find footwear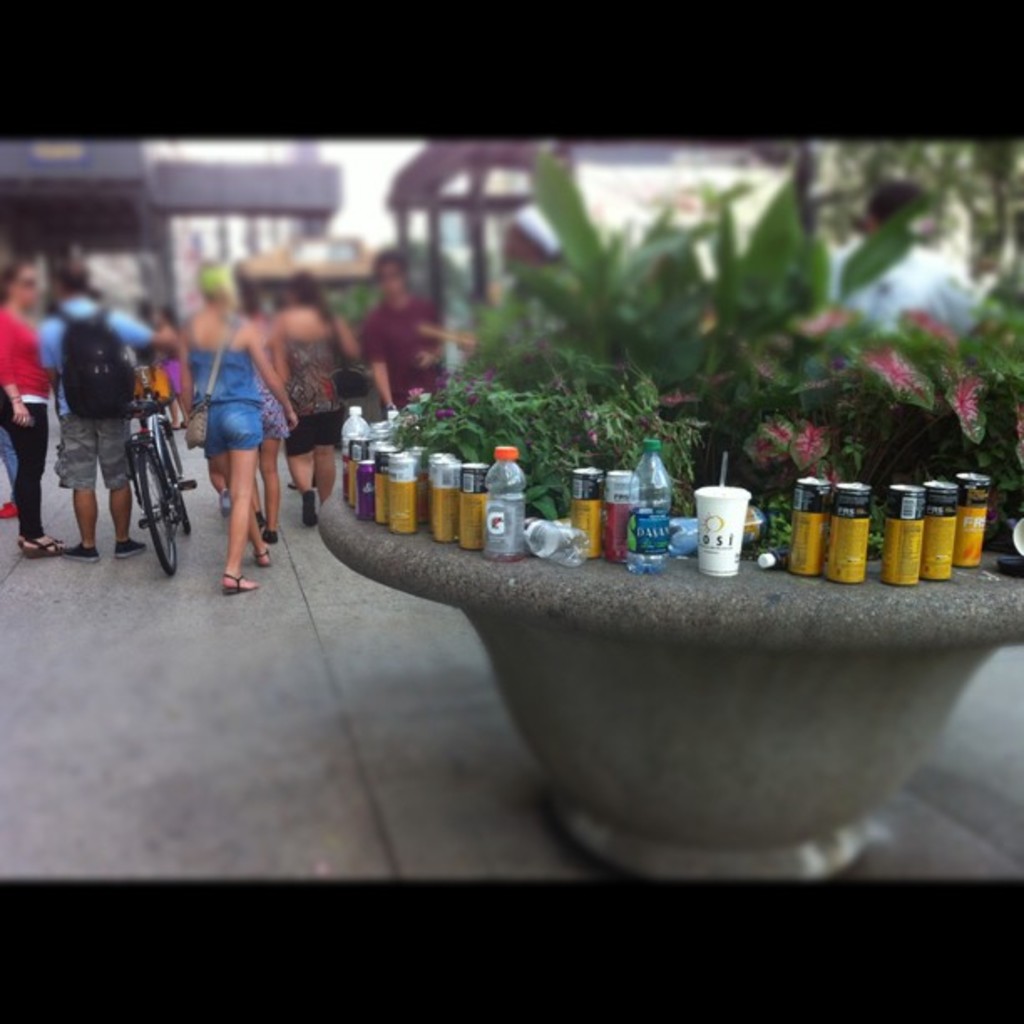
bbox=(62, 542, 102, 562)
